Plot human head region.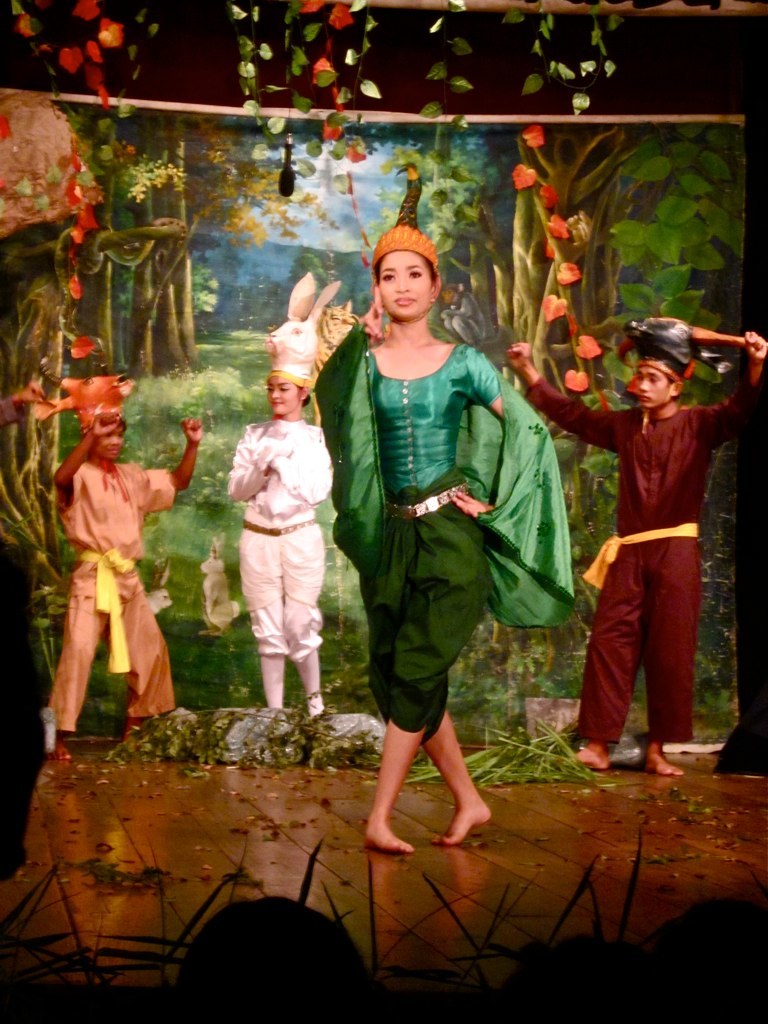
Plotted at (x1=374, y1=217, x2=446, y2=323).
